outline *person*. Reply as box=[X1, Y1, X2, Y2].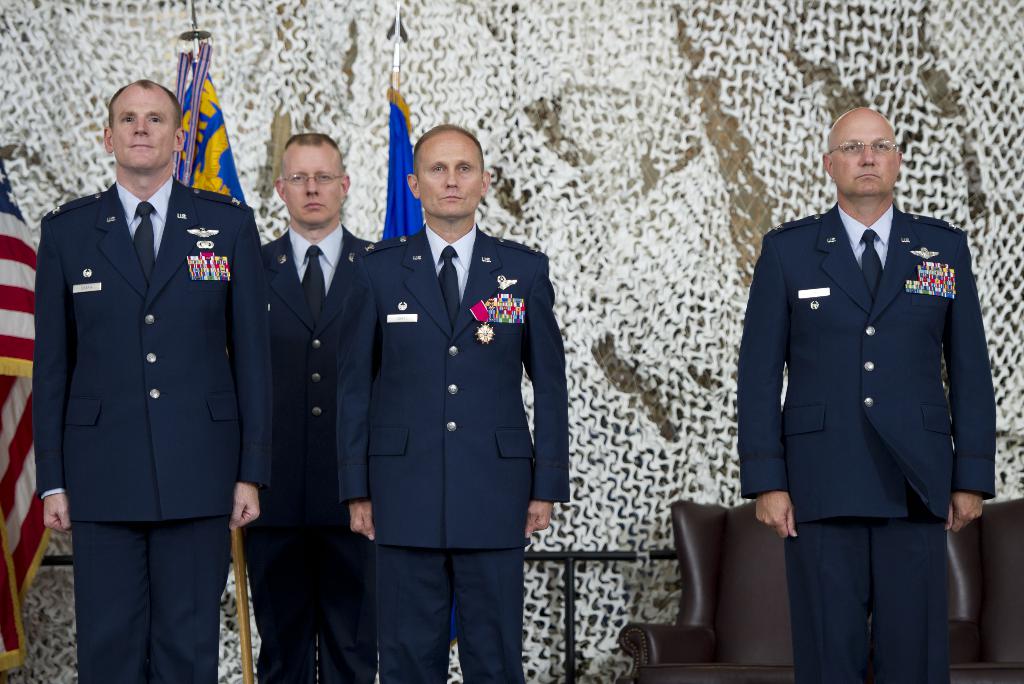
box=[742, 103, 995, 683].
